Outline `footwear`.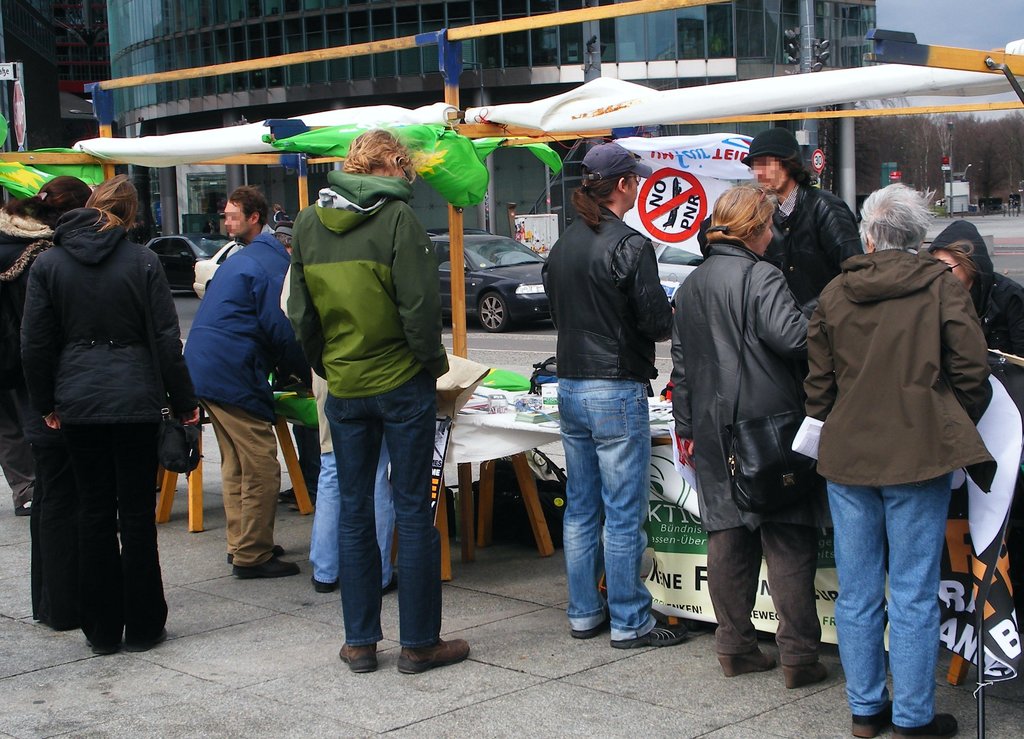
Outline: box=[570, 619, 609, 641].
